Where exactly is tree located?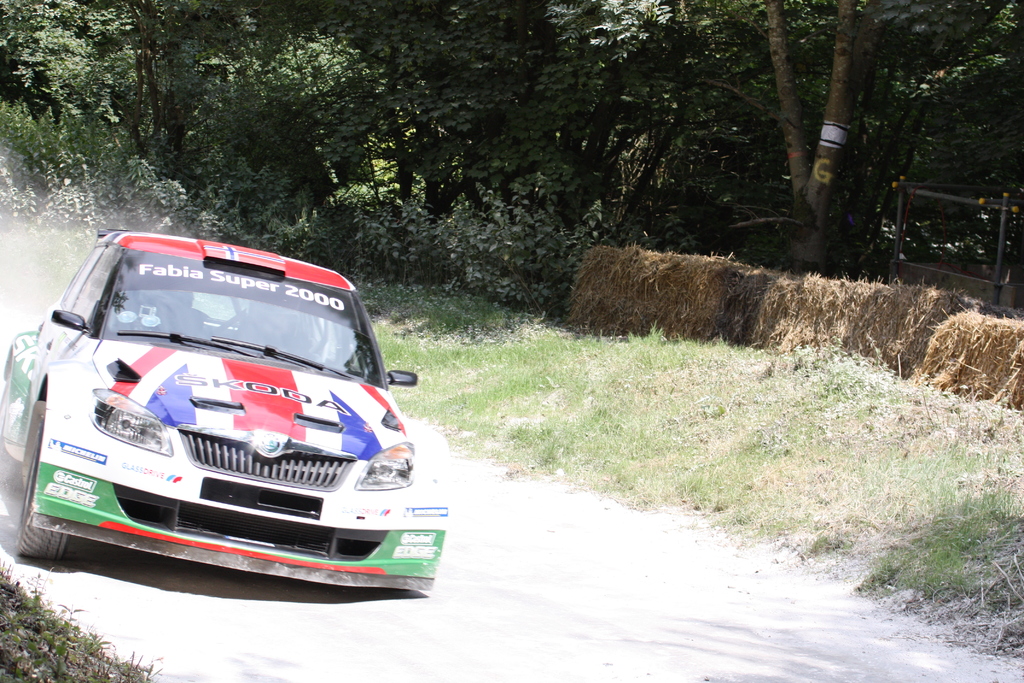
Its bounding box is (0,0,1023,277).
